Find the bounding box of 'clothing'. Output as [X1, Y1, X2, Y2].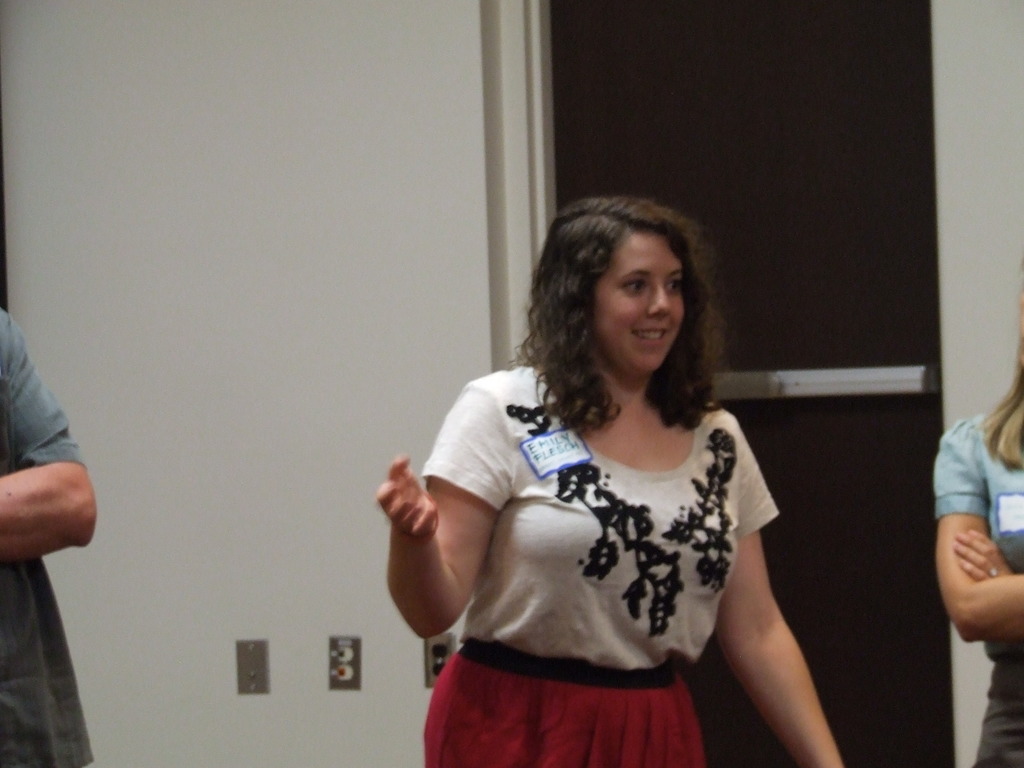
[0, 303, 102, 767].
